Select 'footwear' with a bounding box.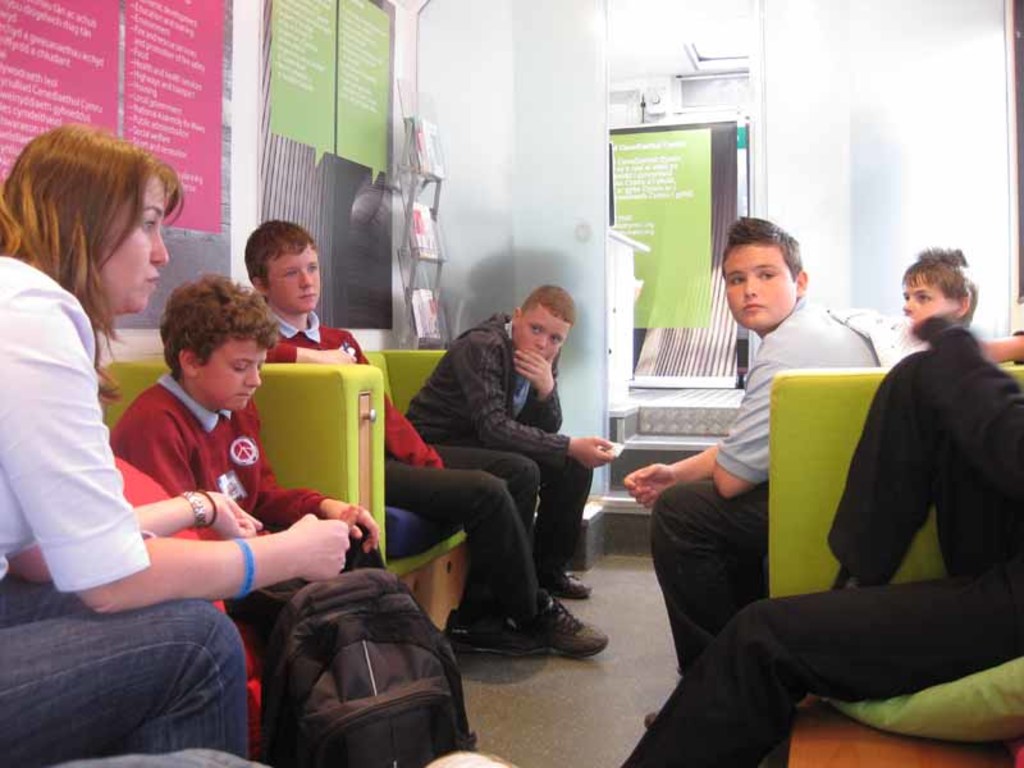
pyautogui.locateOnScreen(515, 585, 609, 658).
